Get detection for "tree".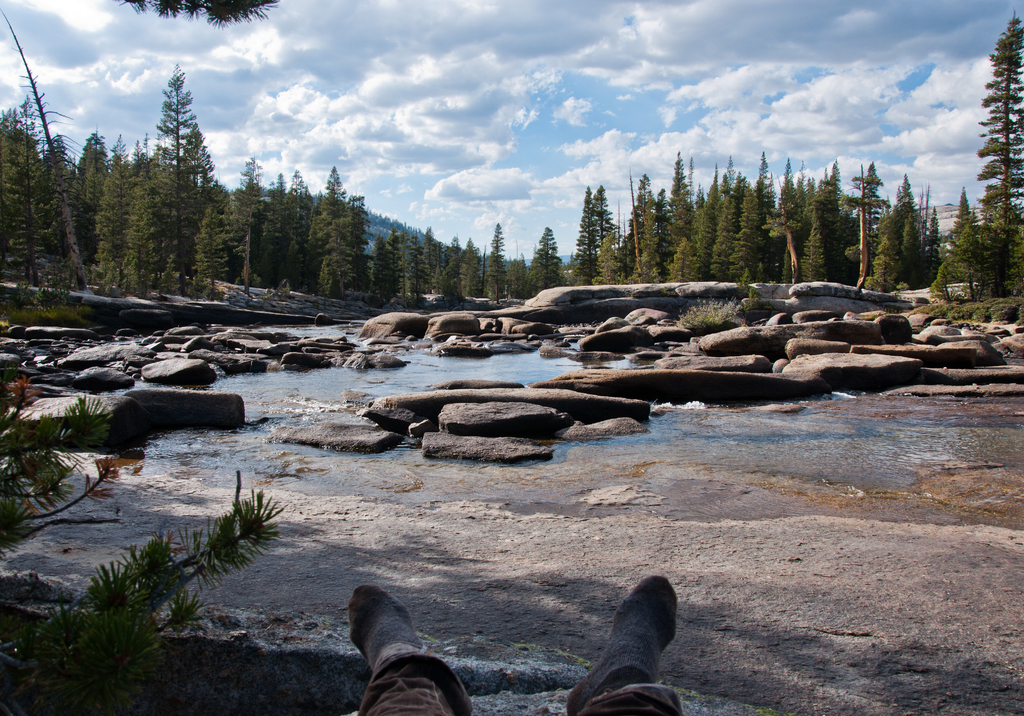
Detection: {"left": 125, "top": 46, "right": 214, "bottom": 275}.
